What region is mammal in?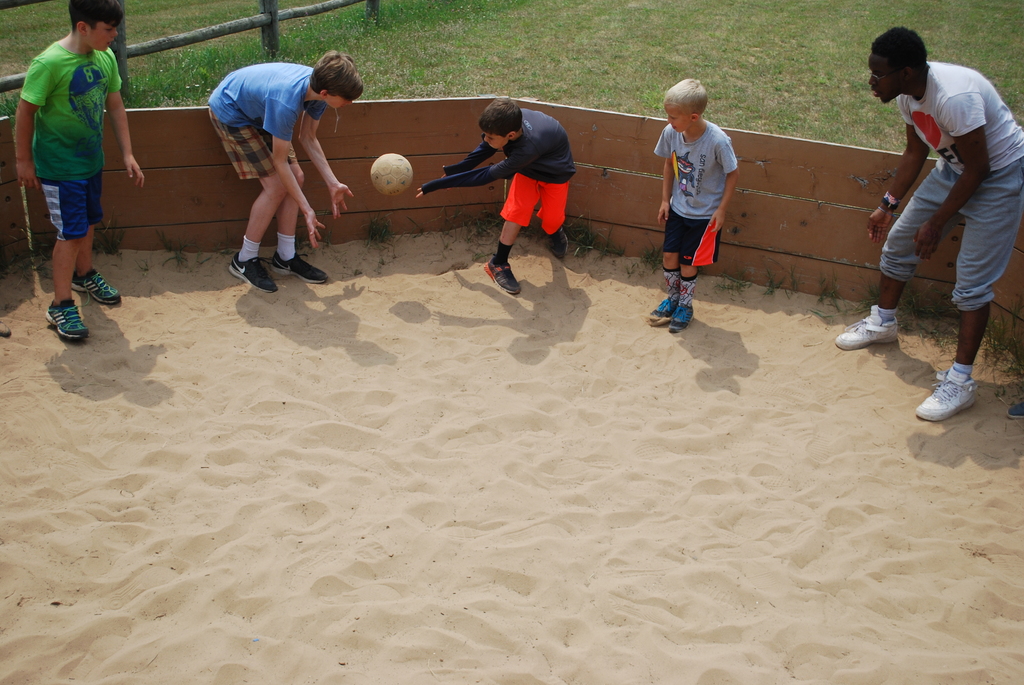
<bbox>415, 92, 578, 295</bbox>.
